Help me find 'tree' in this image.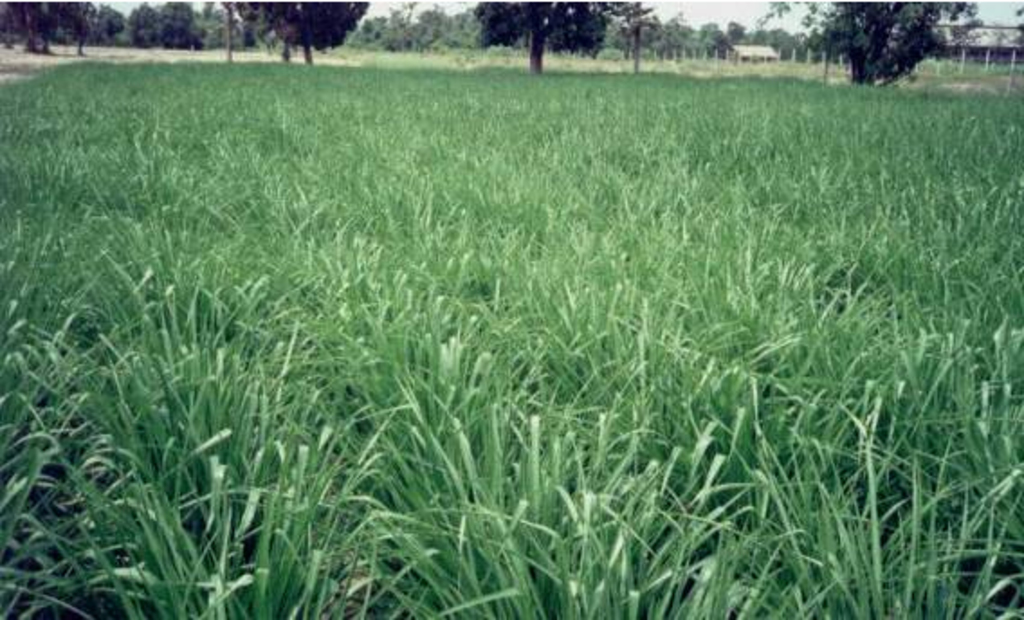
Found it: locate(350, 0, 463, 56).
